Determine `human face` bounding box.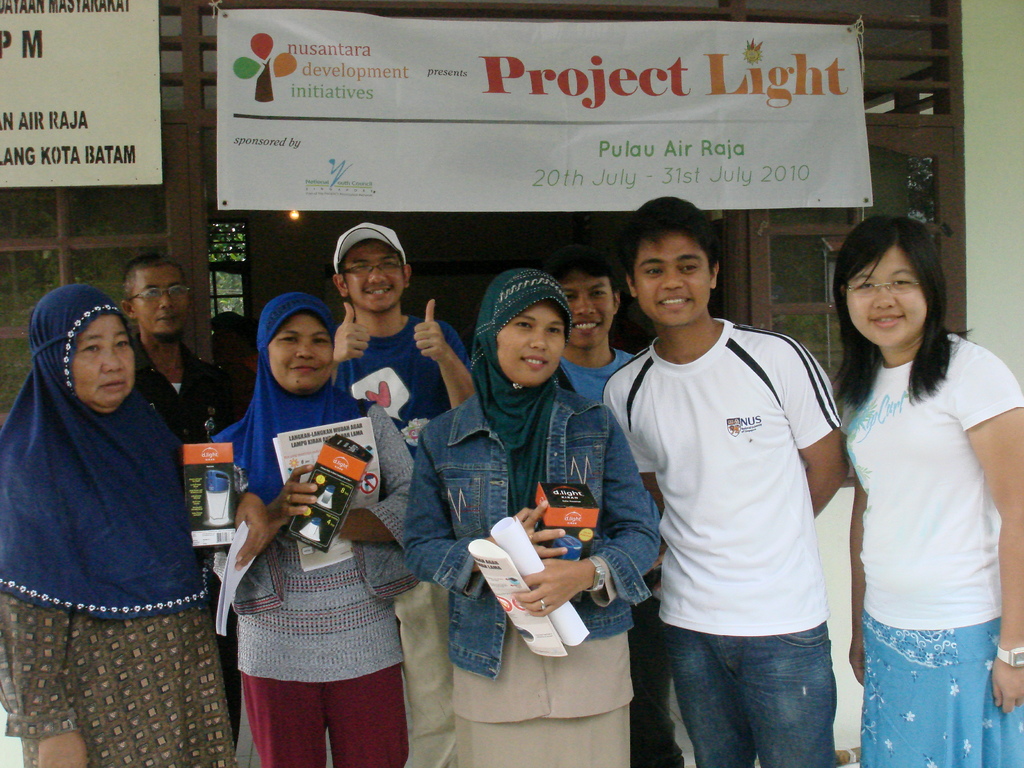
Determined: (x1=637, y1=236, x2=712, y2=328).
